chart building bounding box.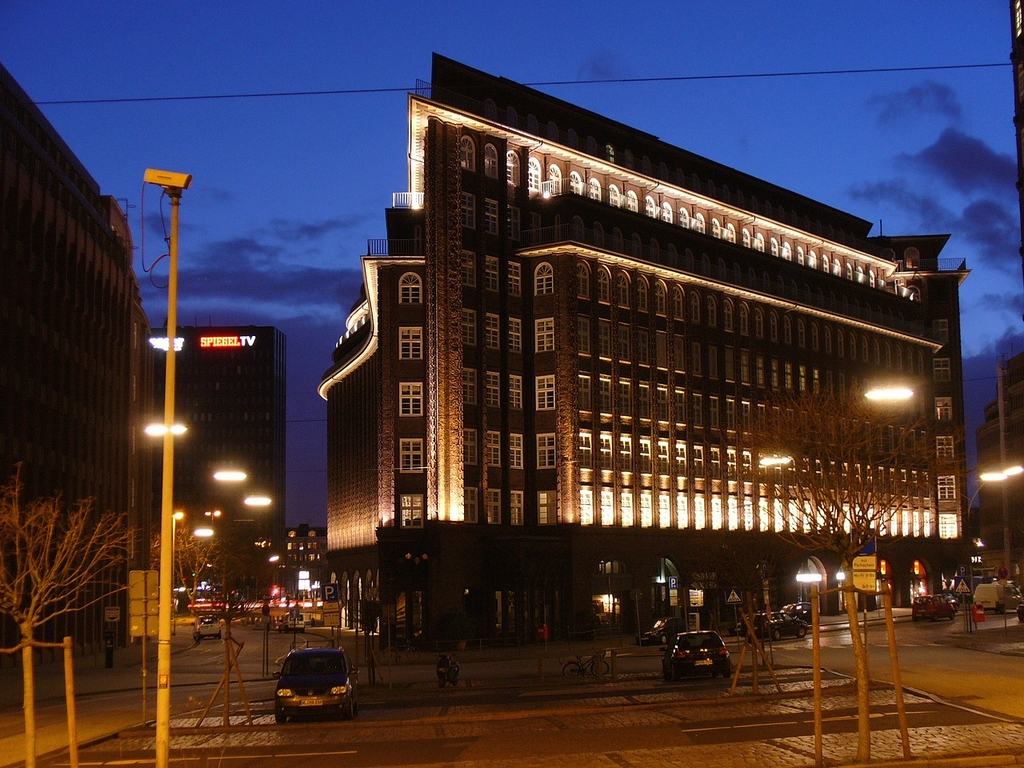
Charted: x1=975, y1=351, x2=1023, y2=585.
